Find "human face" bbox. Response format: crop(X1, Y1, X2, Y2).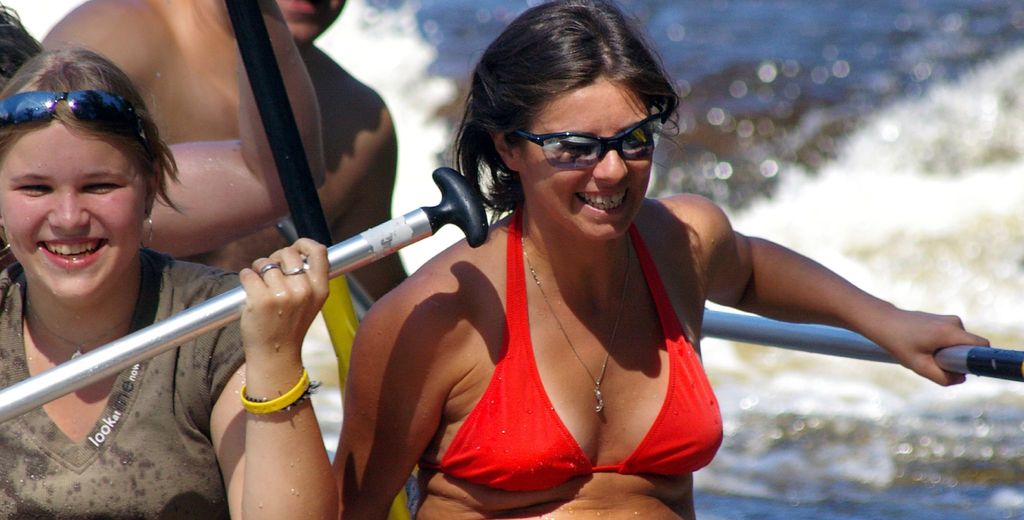
crop(526, 85, 657, 236).
